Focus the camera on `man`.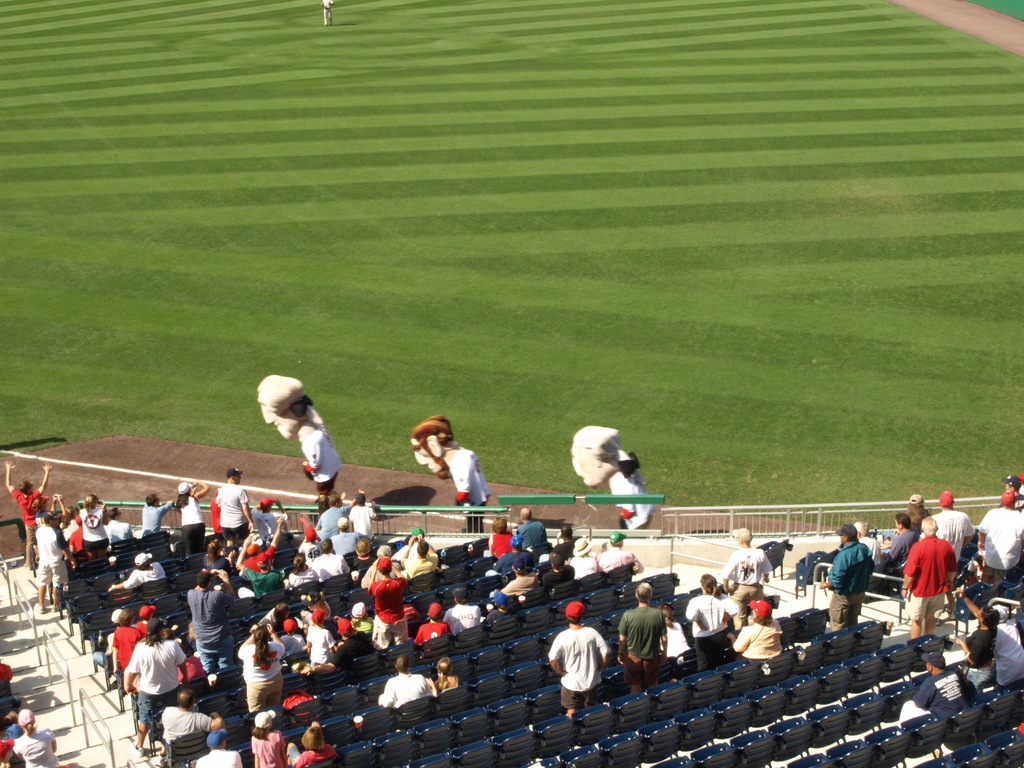
Focus region: (x1=367, y1=556, x2=408, y2=650).
